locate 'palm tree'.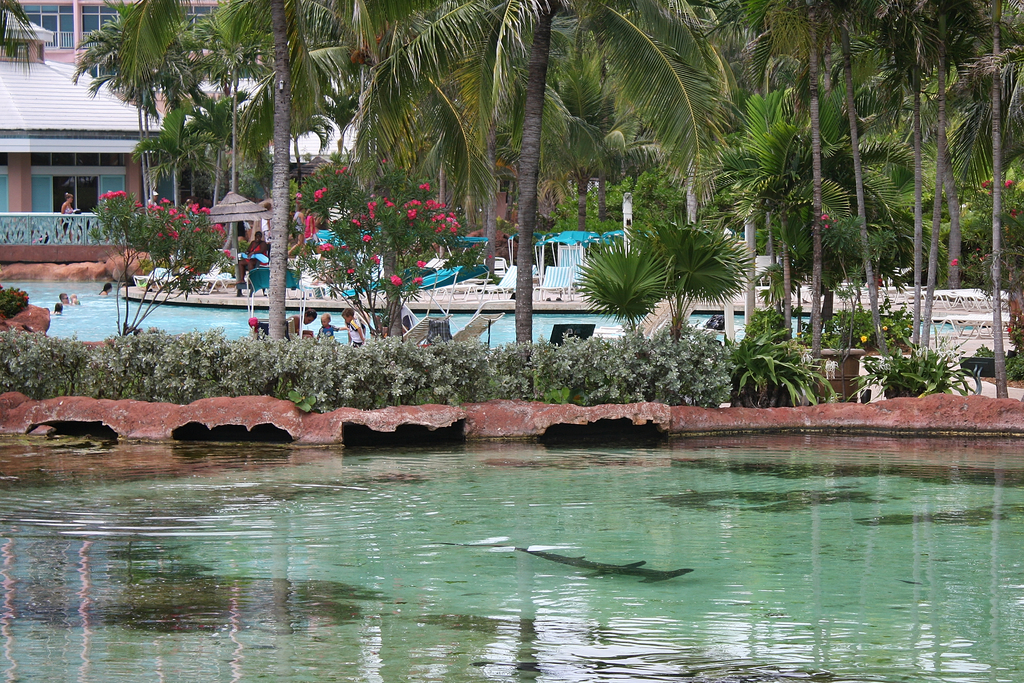
Bounding box: (780, 91, 843, 268).
